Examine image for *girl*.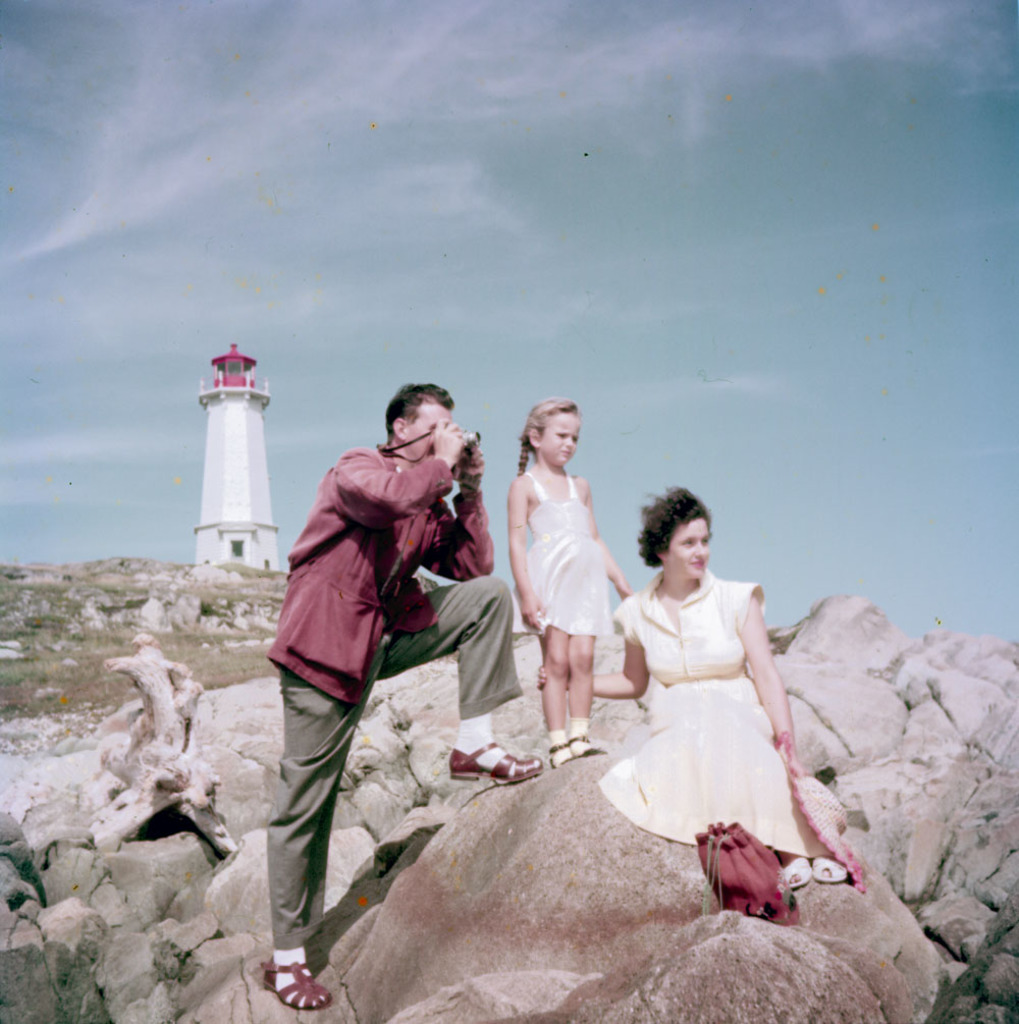
Examination result: x1=503 y1=394 x2=644 y2=777.
